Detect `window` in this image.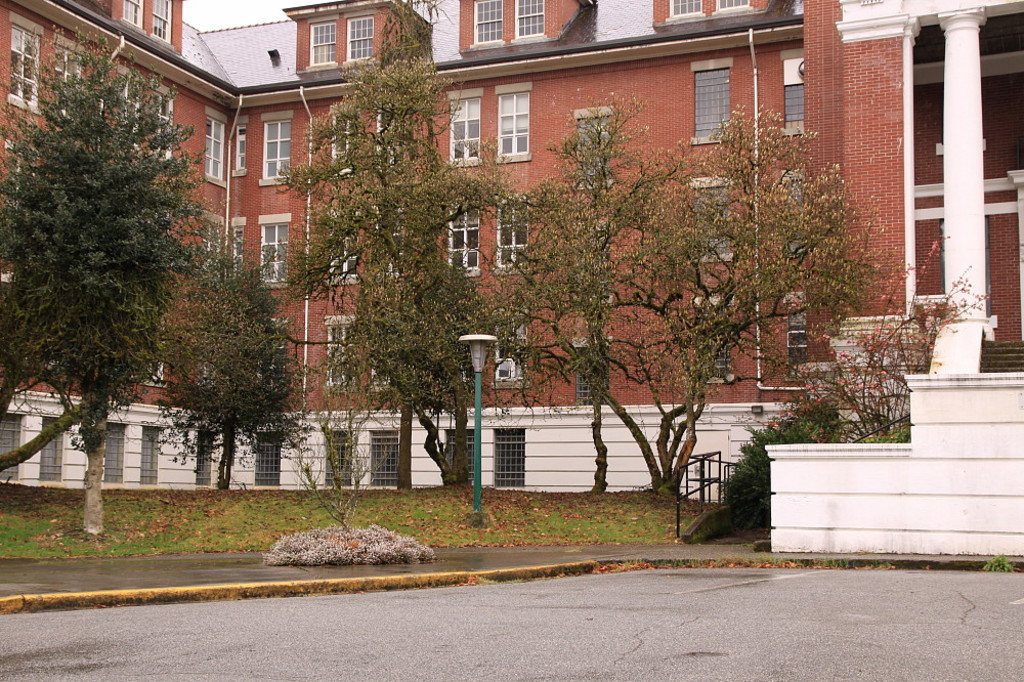
Detection: 469 0 503 48.
